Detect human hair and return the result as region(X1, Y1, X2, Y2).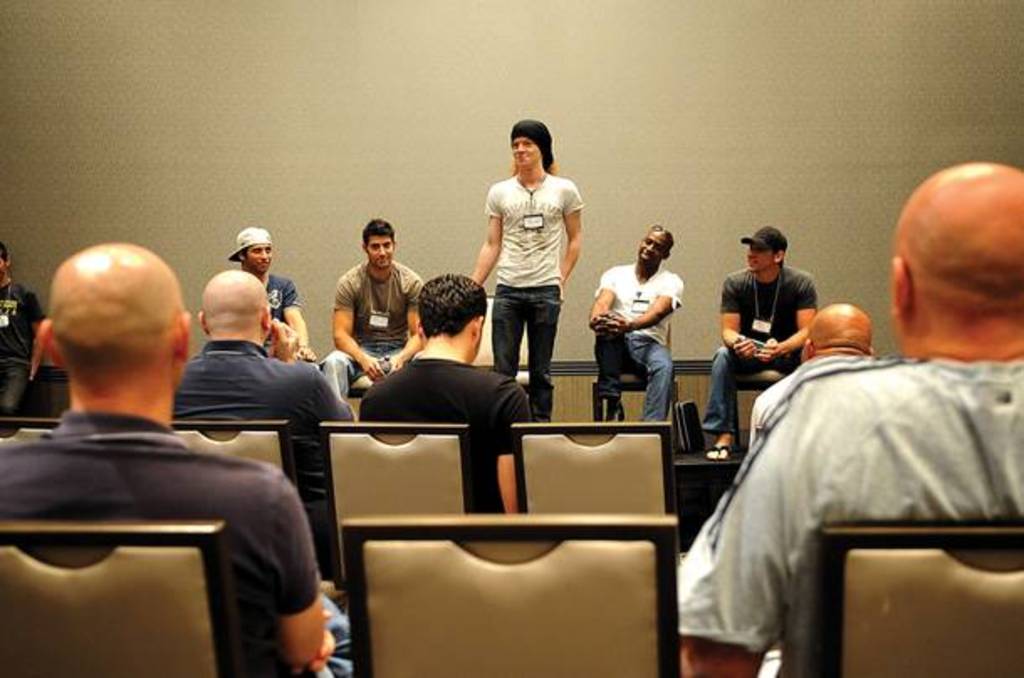
region(507, 154, 556, 176).
